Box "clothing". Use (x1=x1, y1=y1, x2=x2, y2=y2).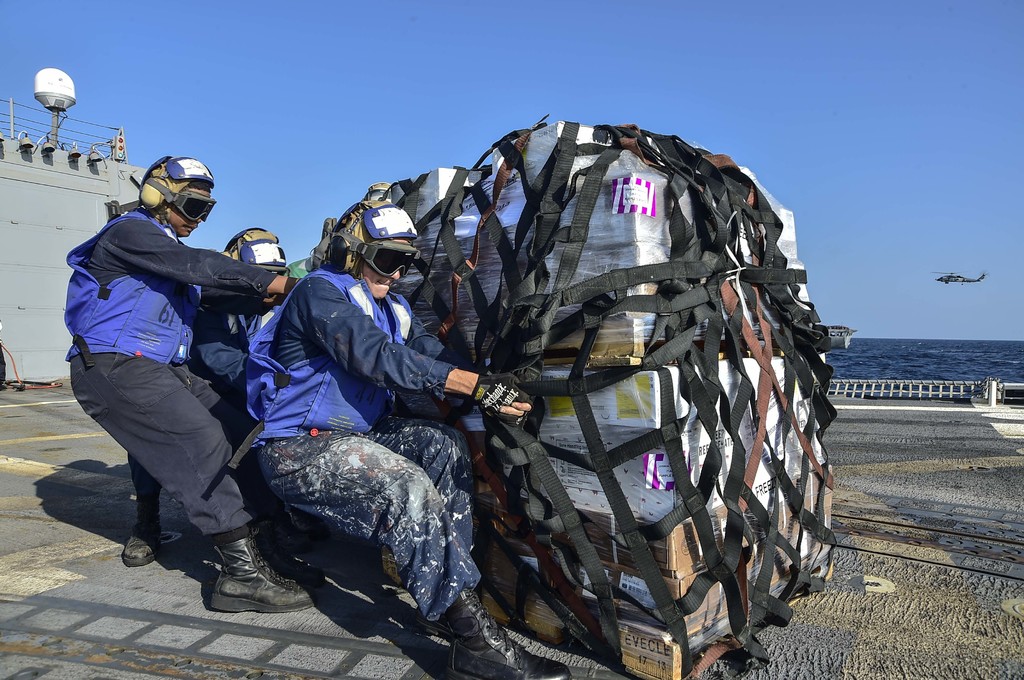
(x1=232, y1=265, x2=483, y2=627).
